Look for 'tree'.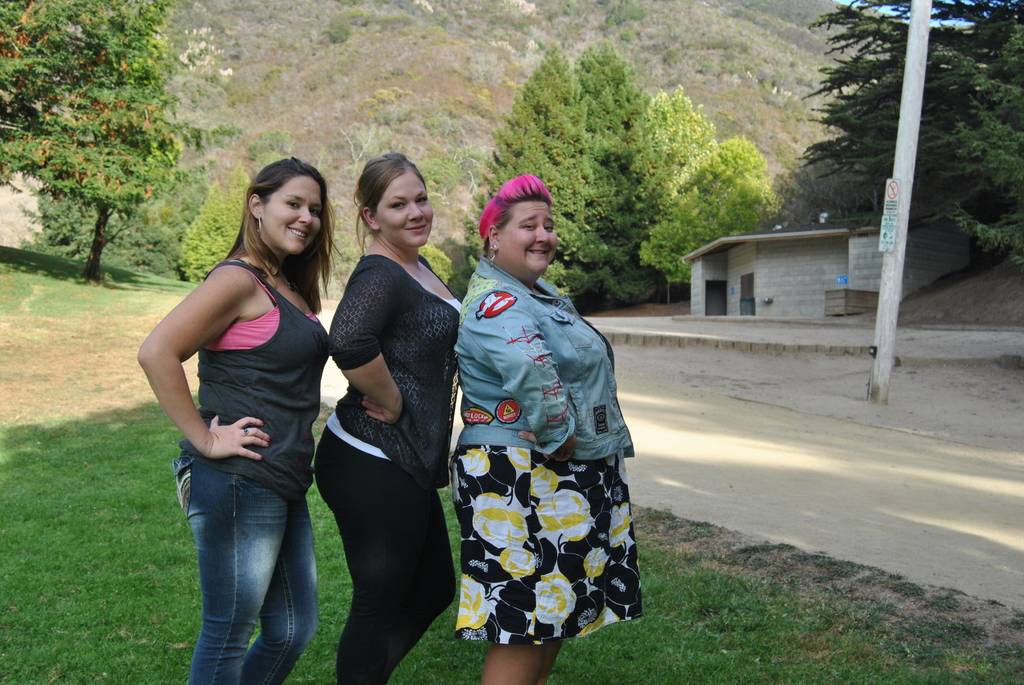
Found: {"x1": 512, "y1": 37, "x2": 666, "y2": 304}.
